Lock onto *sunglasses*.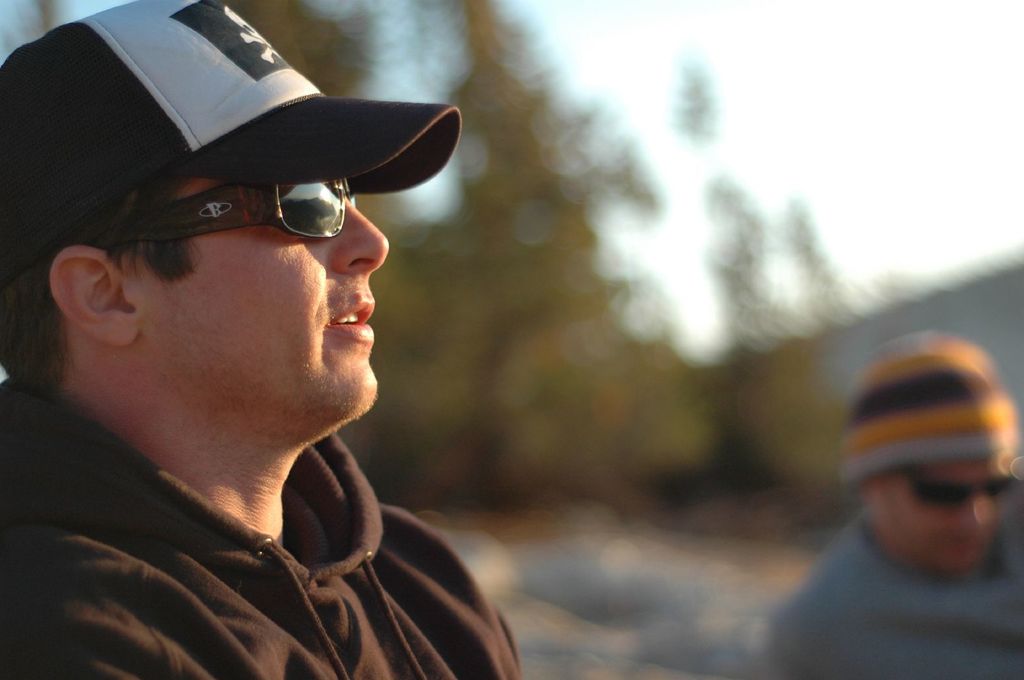
Locked: {"left": 83, "top": 180, "right": 364, "bottom": 241}.
